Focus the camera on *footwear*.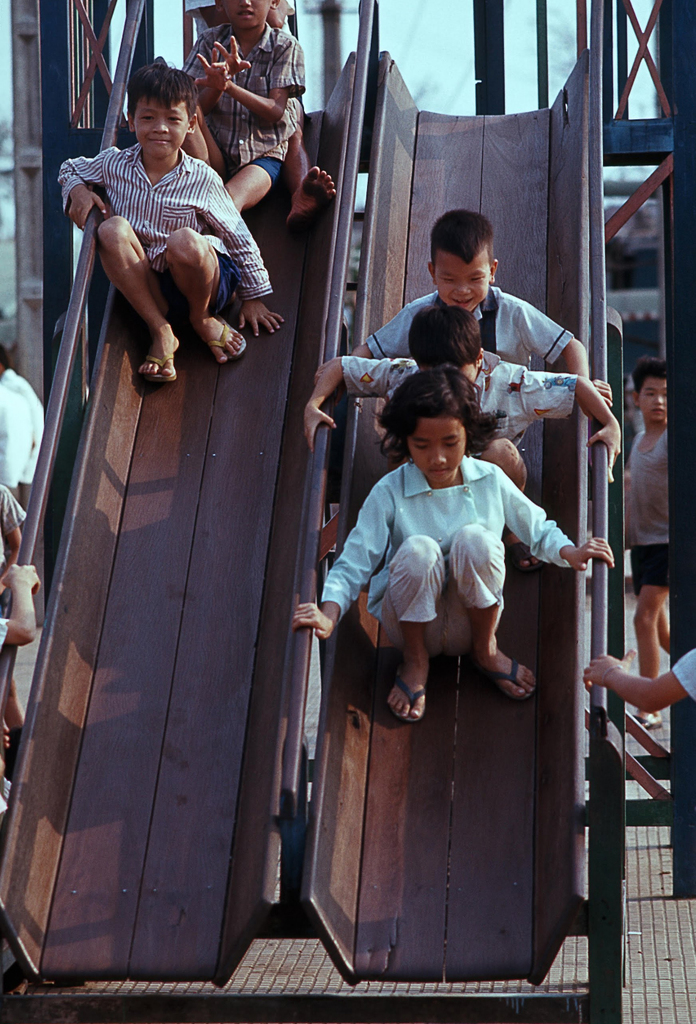
Focus region: BBox(499, 541, 541, 571).
